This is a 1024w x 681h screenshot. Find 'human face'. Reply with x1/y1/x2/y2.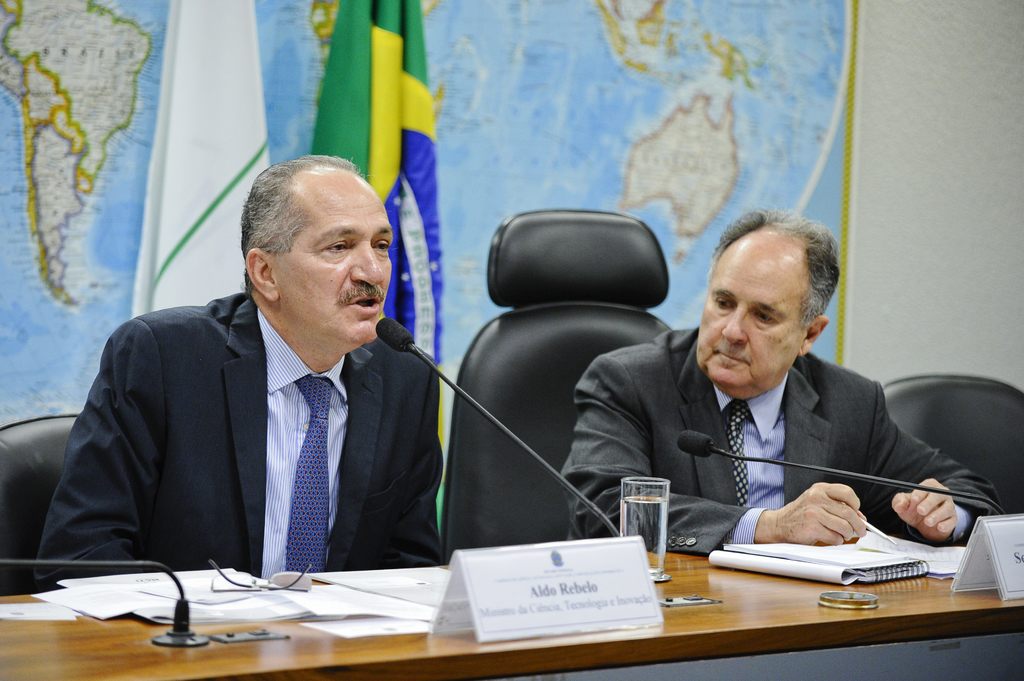
699/233/806/390.
